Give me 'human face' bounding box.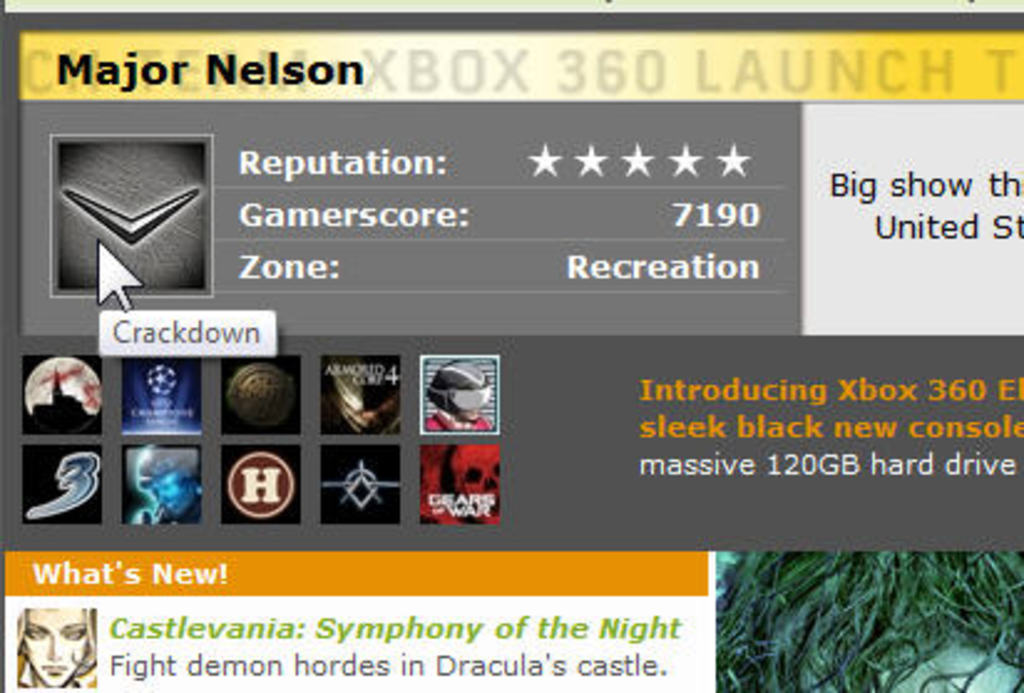
detection(27, 609, 85, 686).
